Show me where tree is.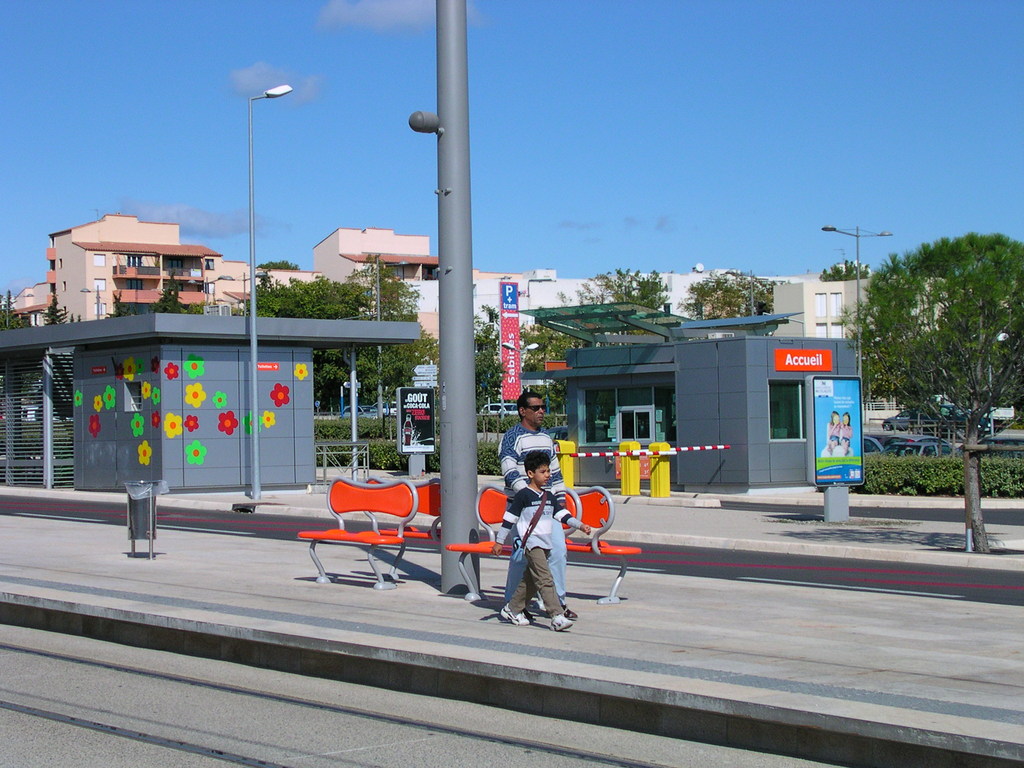
tree is at Rect(184, 302, 245, 316).
